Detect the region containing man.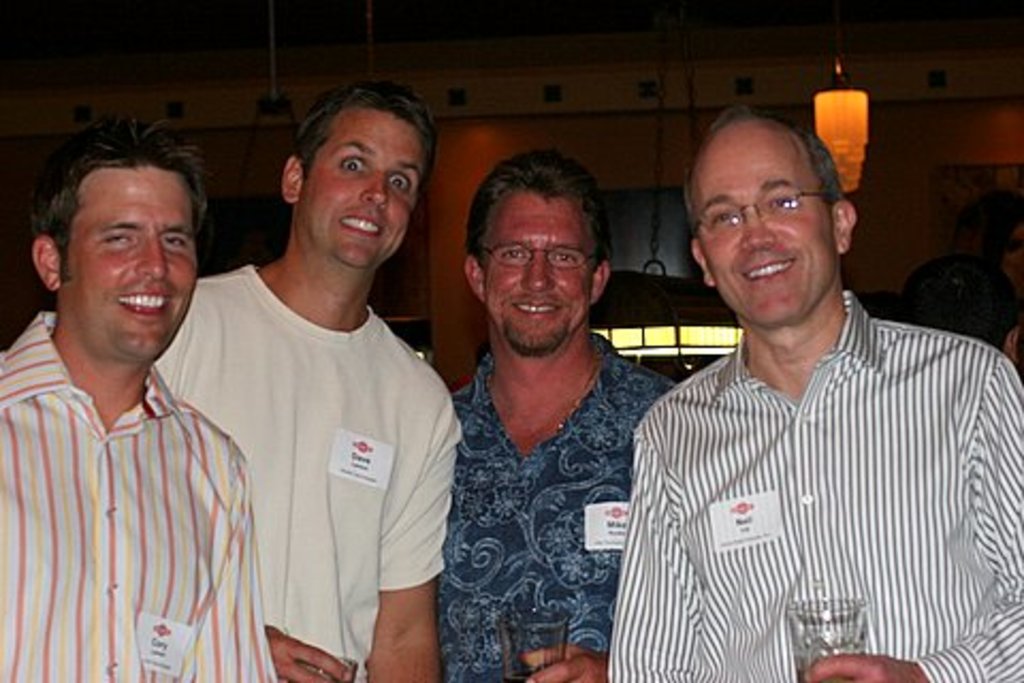
box=[151, 79, 467, 681].
